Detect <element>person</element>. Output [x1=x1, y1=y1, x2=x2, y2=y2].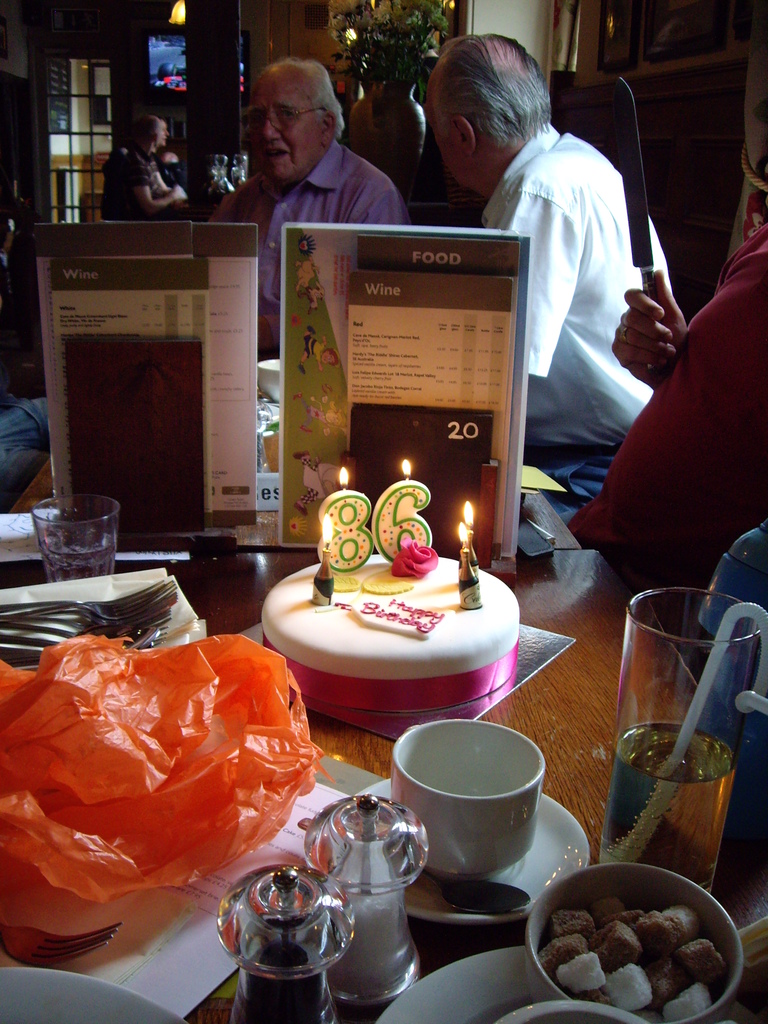
[x1=562, y1=219, x2=767, y2=588].
